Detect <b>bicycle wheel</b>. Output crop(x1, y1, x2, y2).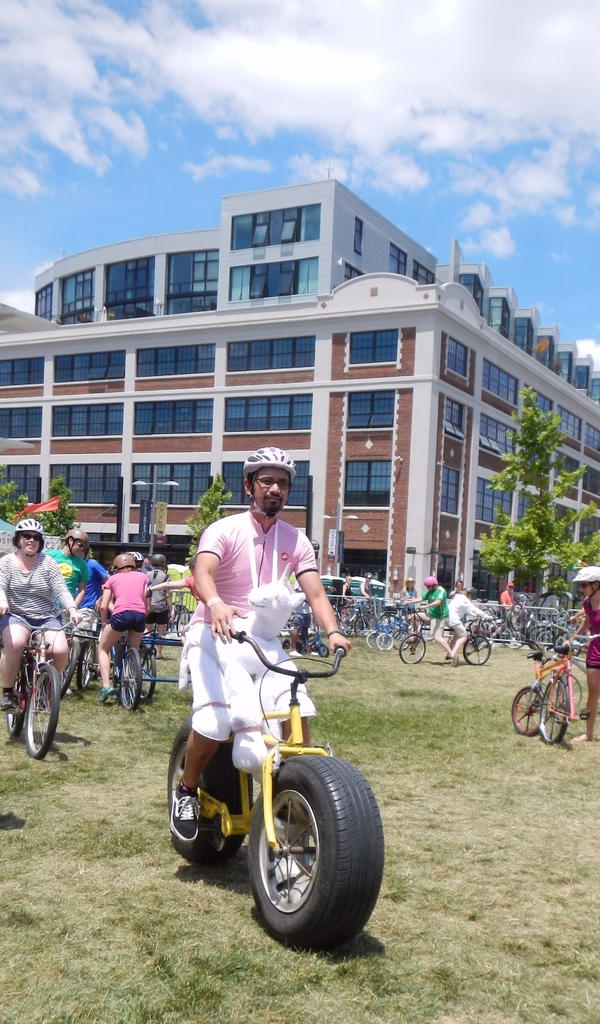
crop(364, 631, 382, 652).
